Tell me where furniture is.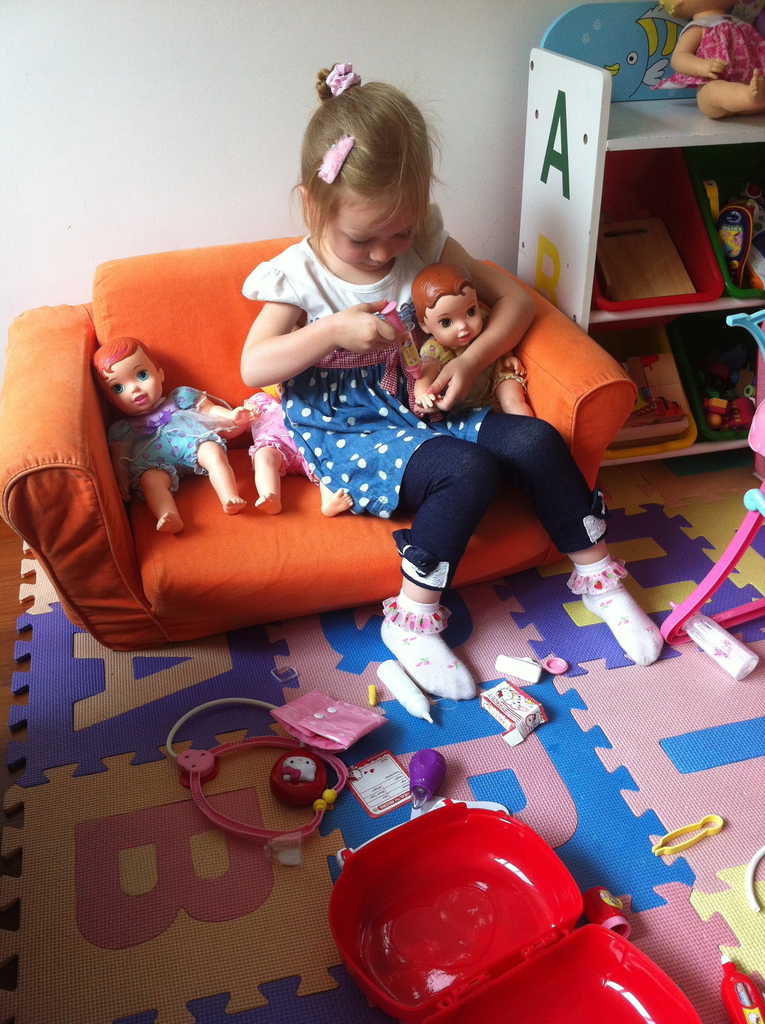
furniture is at BBox(0, 234, 639, 652).
